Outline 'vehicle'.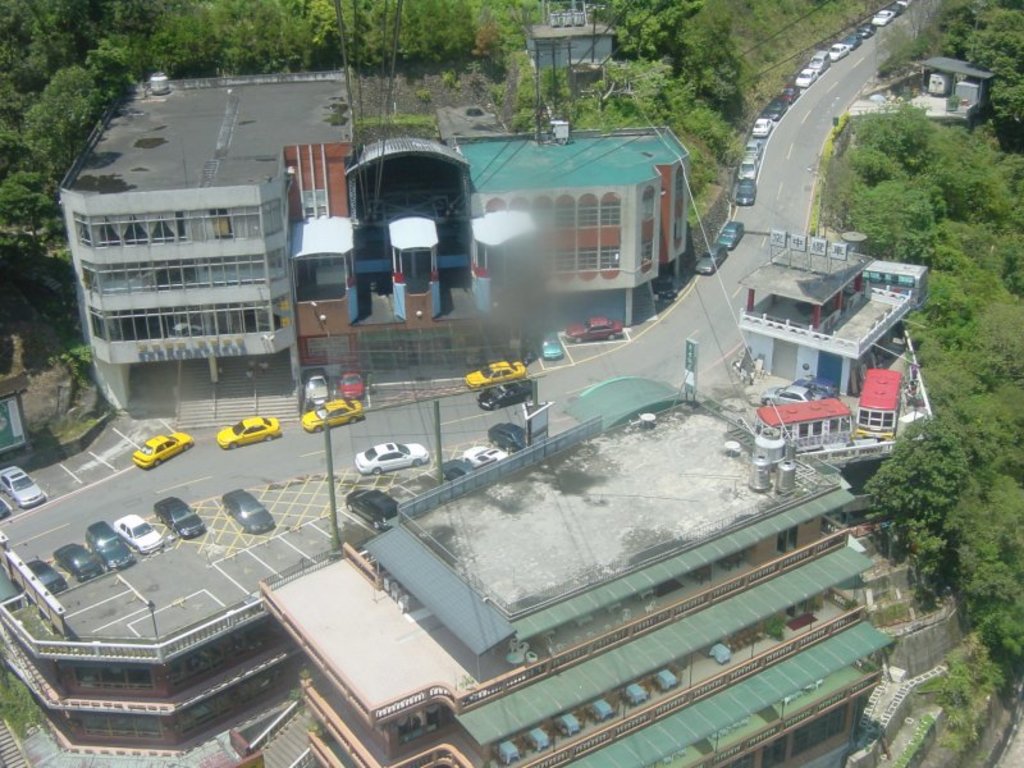
Outline: box=[113, 515, 170, 558].
